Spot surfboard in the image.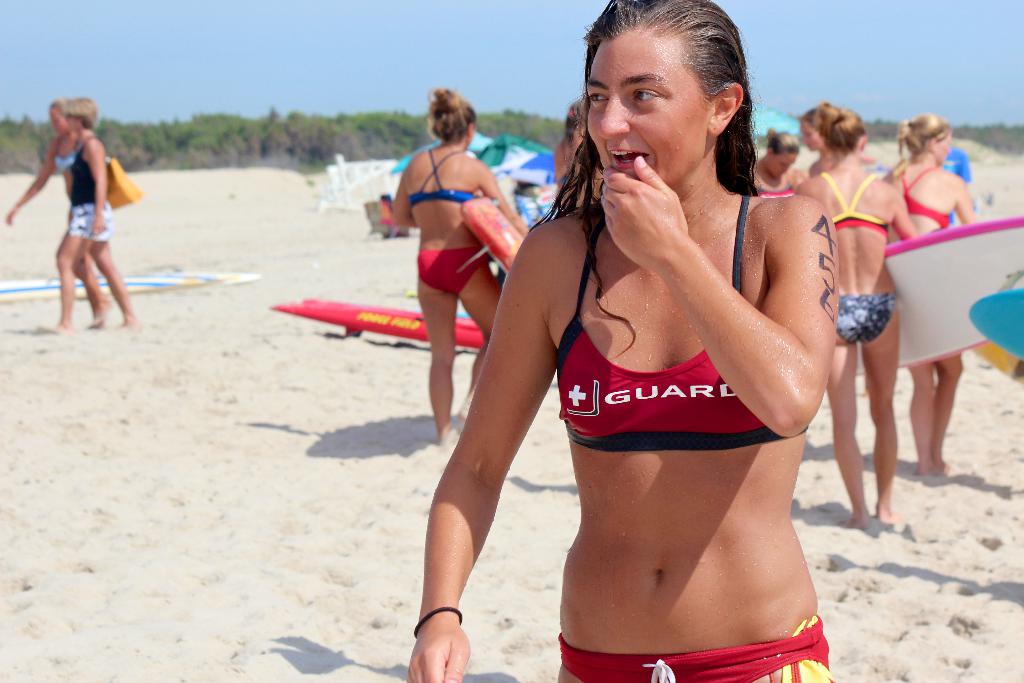
surfboard found at bbox(271, 295, 486, 352).
